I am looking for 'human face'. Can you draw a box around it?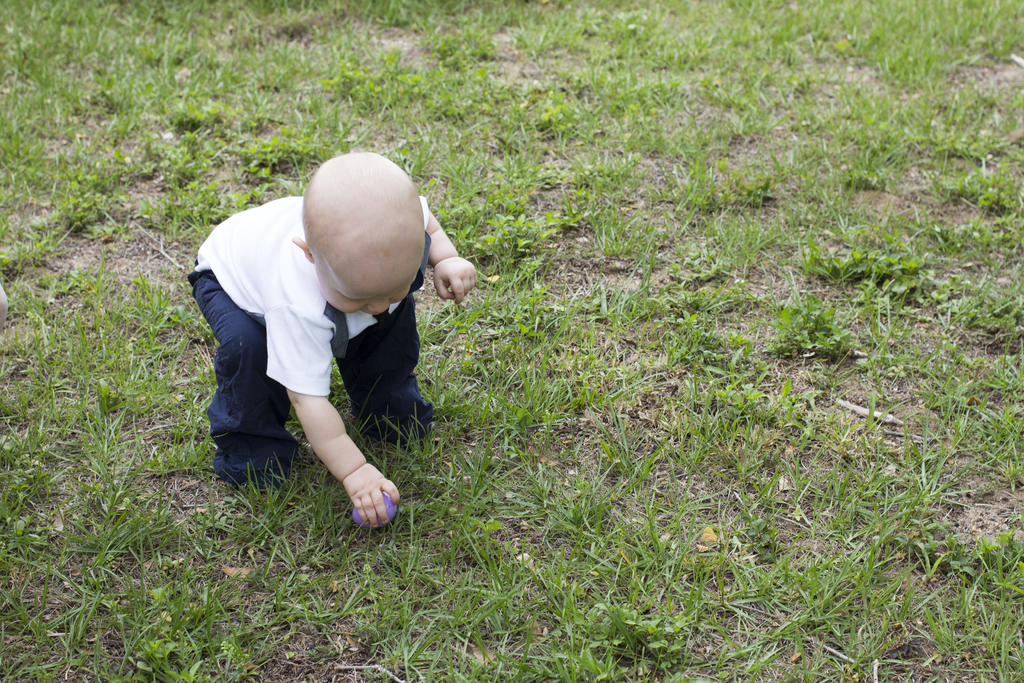
Sure, the bounding box is <region>319, 268, 413, 320</region>.
